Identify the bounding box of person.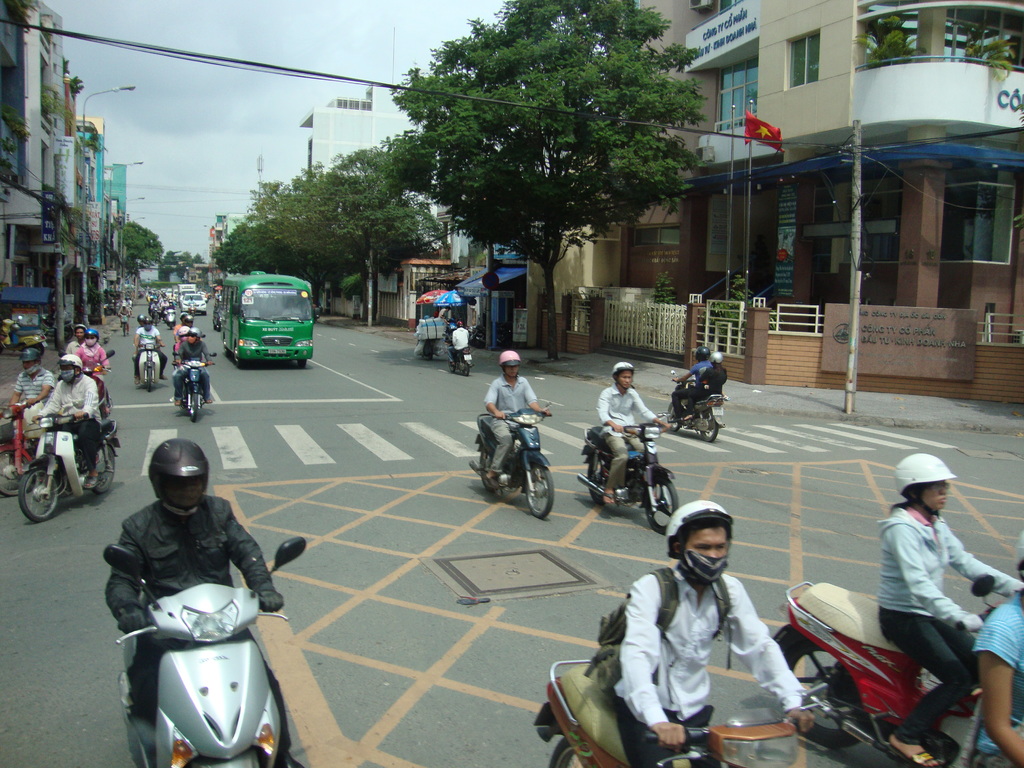
box=[170, 330, 214, 412].
